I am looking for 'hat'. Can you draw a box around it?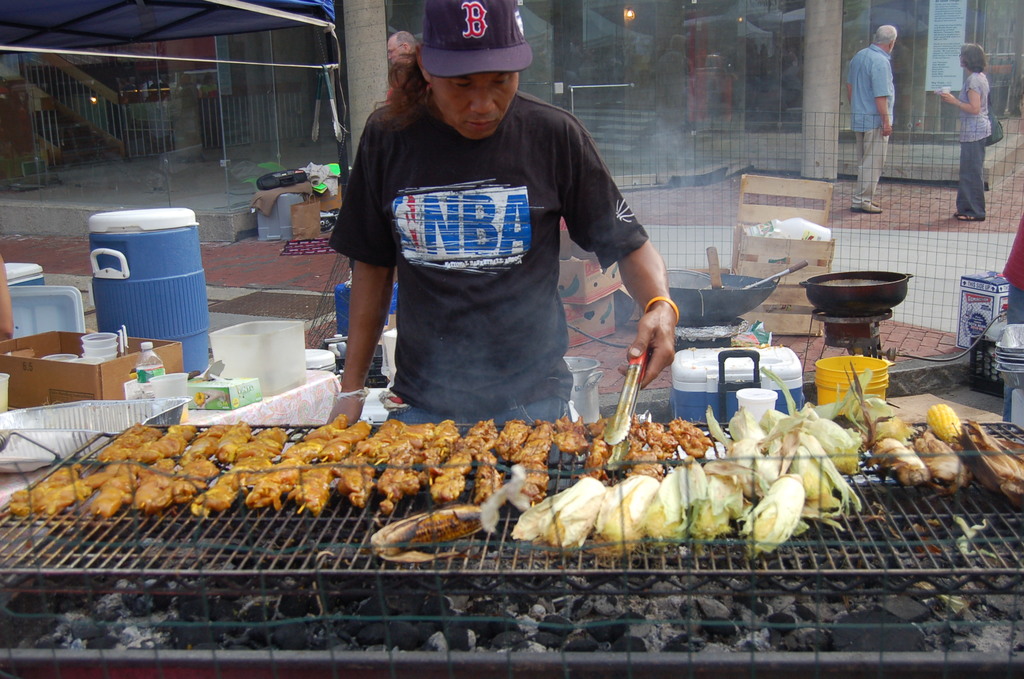
Sure, the bounding box is <region>420, 0, 536, 79</region>.
